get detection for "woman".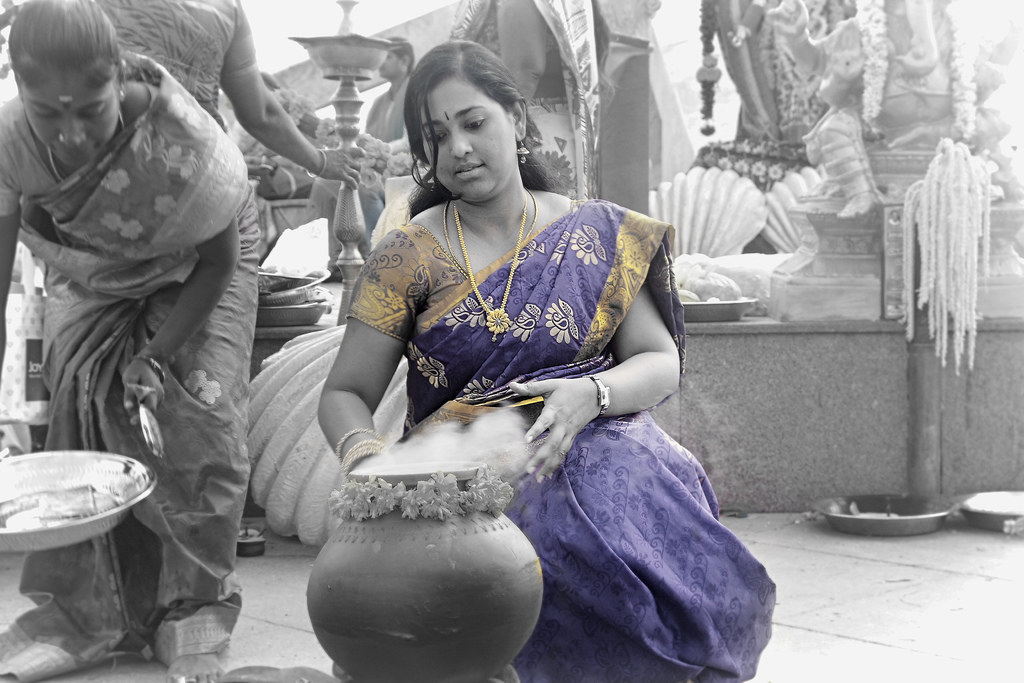
Detection: 280,84,716,682.
